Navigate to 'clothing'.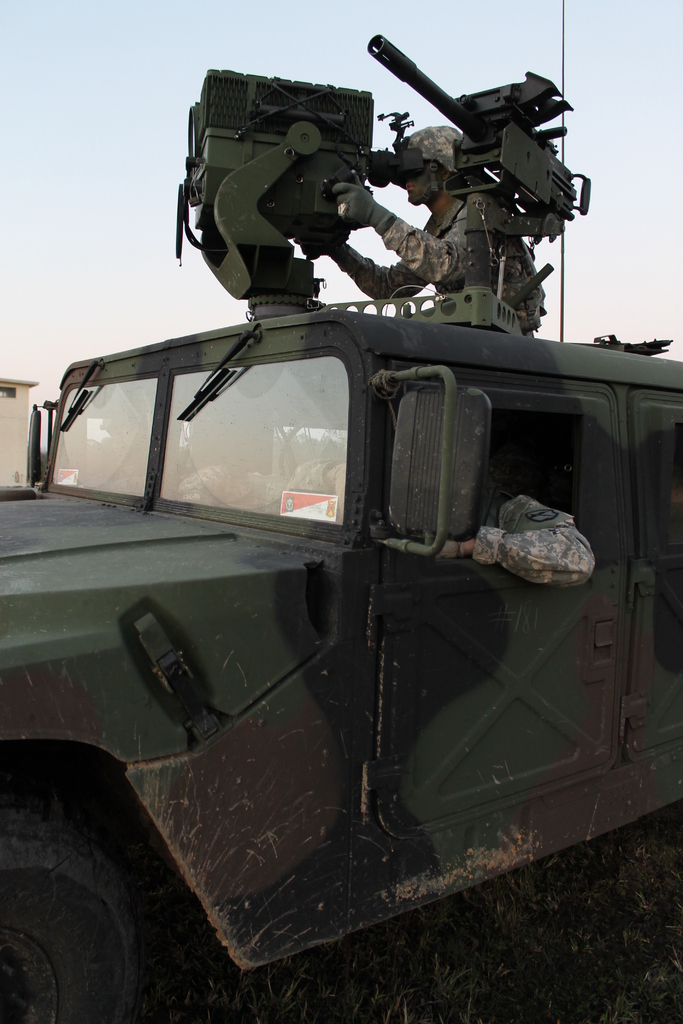
Navigation target: <box>472,492,600,579</box>.
